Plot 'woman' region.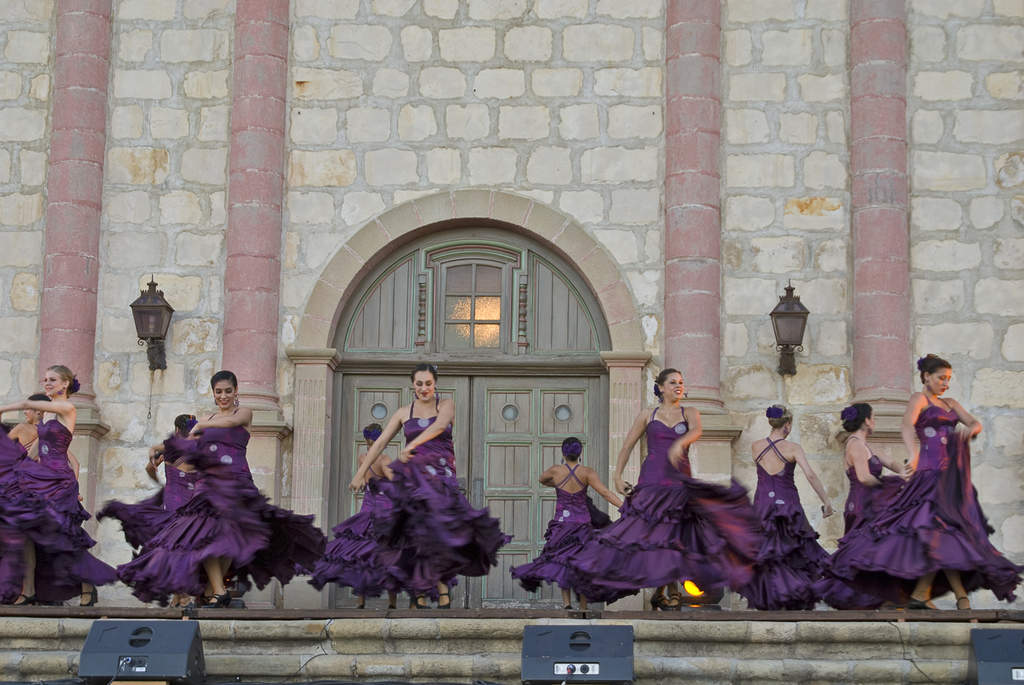
Plotted at {"left": 845, "top": 399, "right": 914, "bottom": 521}.
